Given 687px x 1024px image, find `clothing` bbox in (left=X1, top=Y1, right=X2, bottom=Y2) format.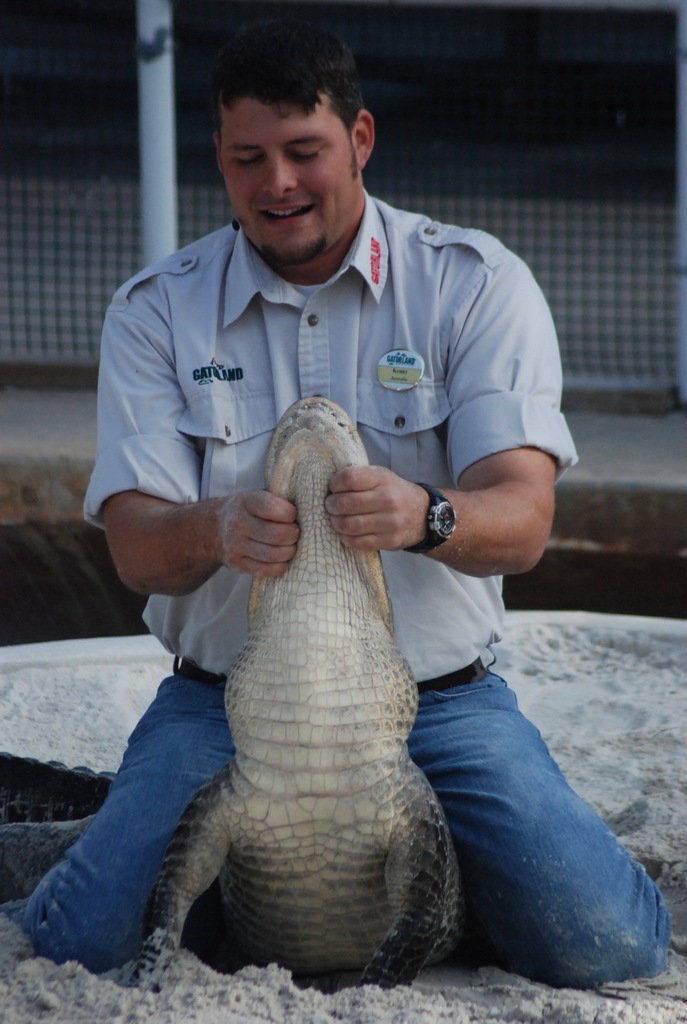
(left=0, top=641, right=672, bottom=991).
